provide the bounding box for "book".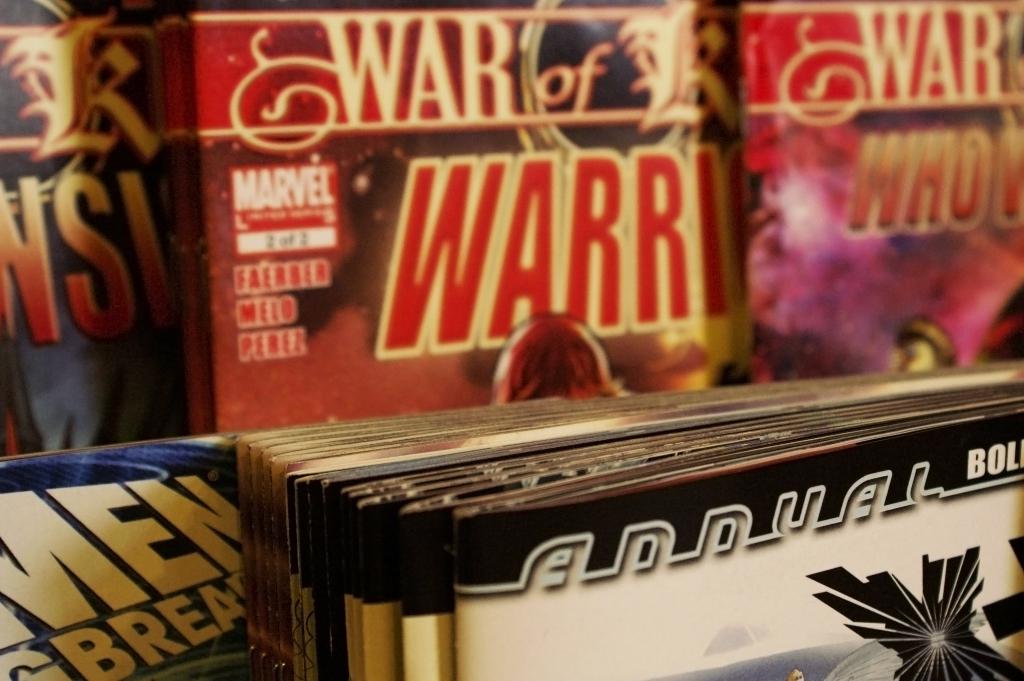
Rect(147, 0, 735, 436).
